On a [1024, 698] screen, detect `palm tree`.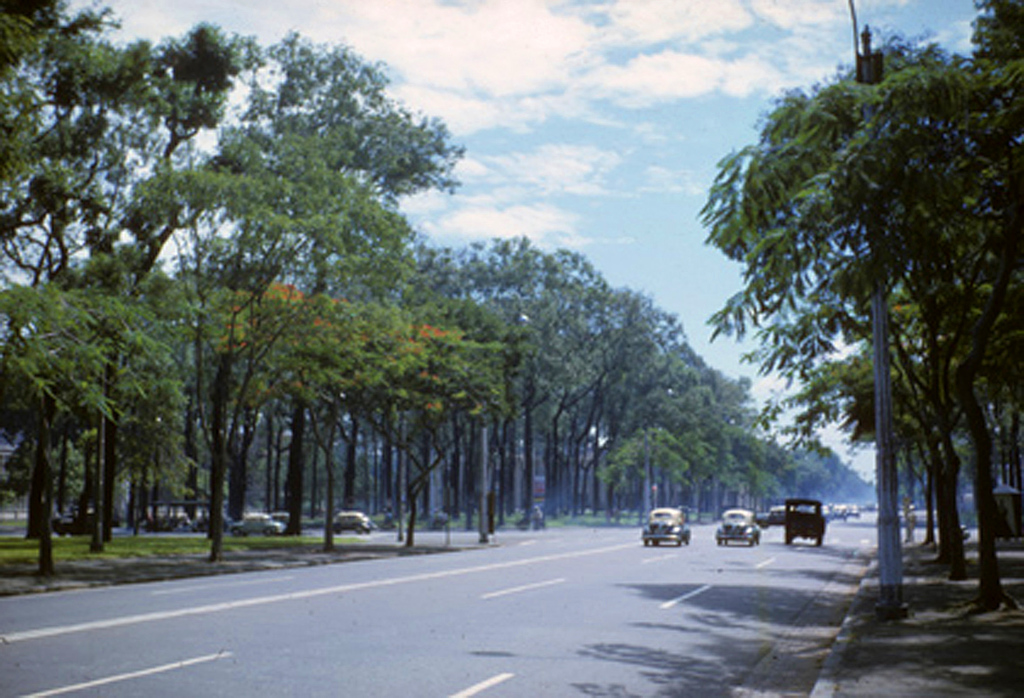
[left=284, top=45, right=417, bottom=428].
